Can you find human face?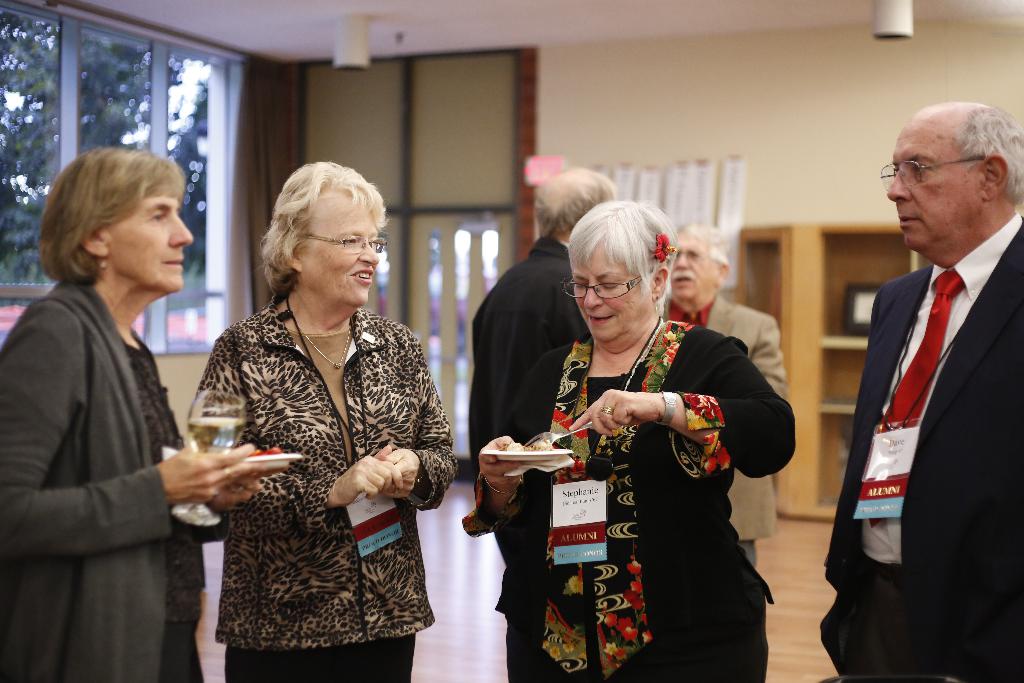
Yes, bounding box: x1=303, y1=208, x2=377, y2=304.
